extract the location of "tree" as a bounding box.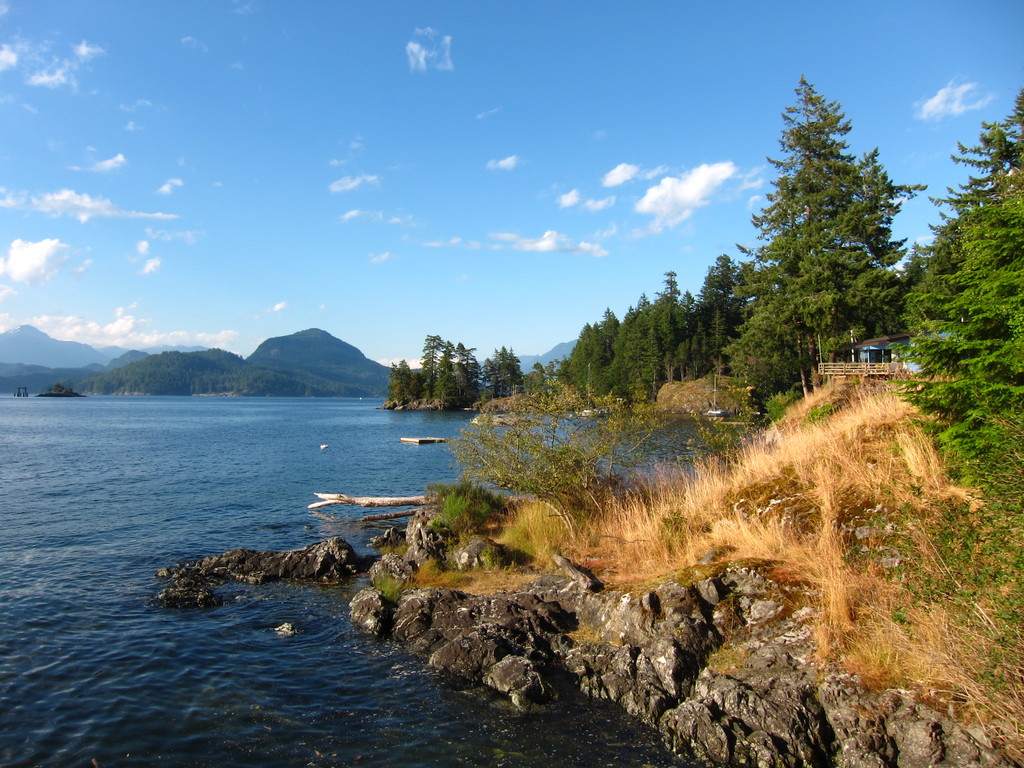
left=731, top=83, right=891, bottom=424.
